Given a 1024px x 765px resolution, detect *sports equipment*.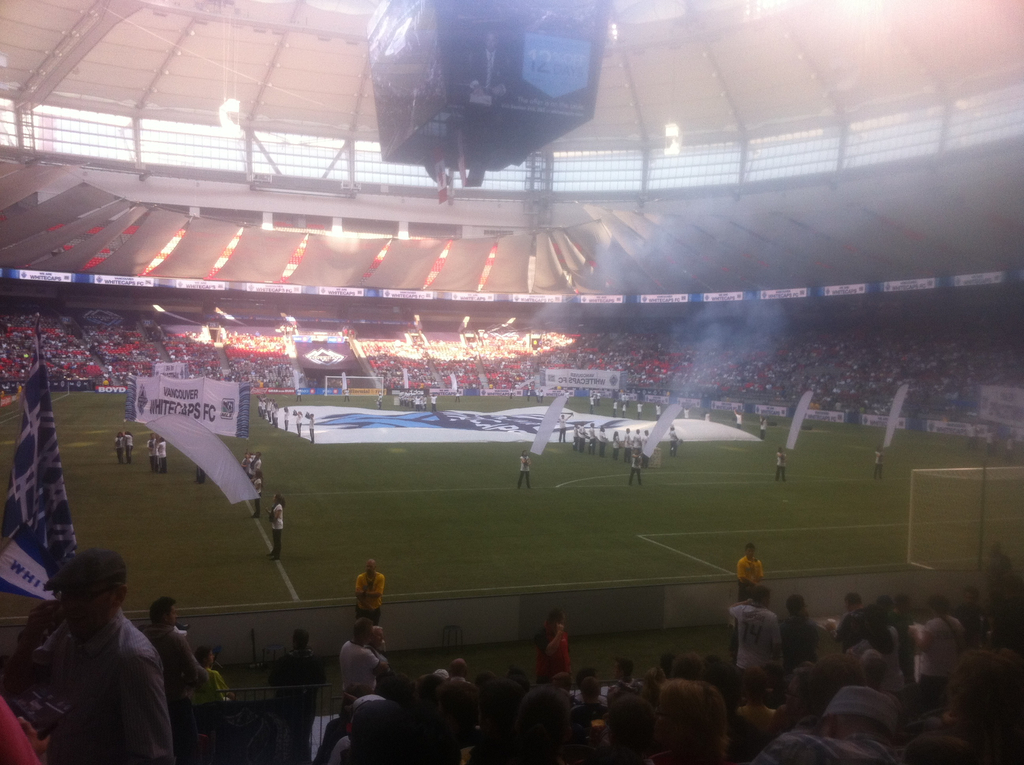
{"x1": 325, "y1": 377, "x2": 388, "y2": 402}.
